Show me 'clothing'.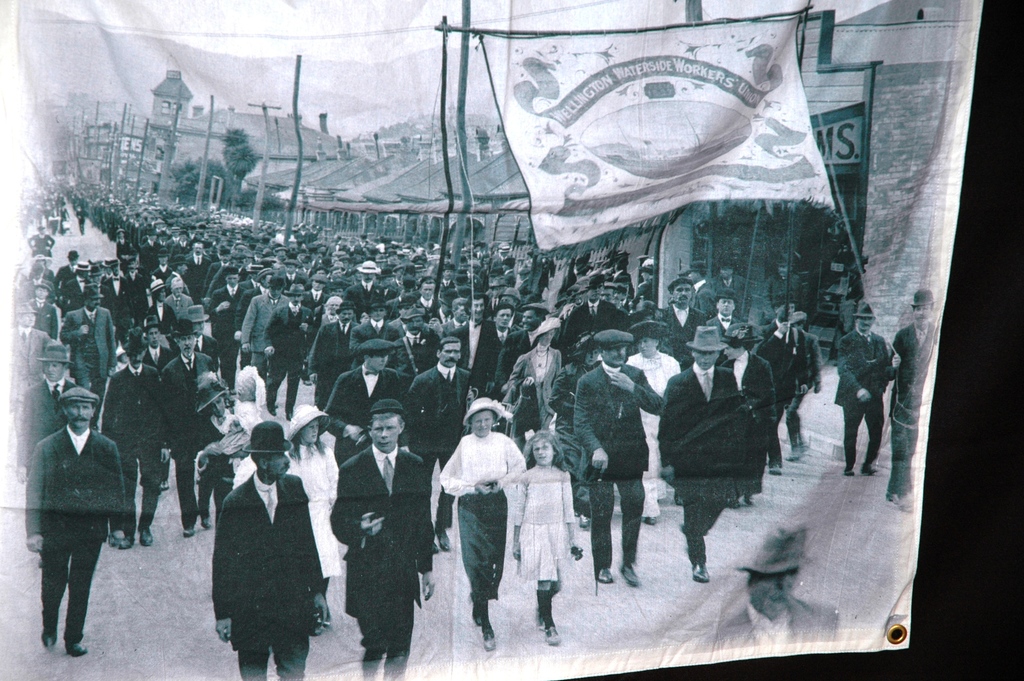
'clothing' is here: [147, 296, 181, 334].
